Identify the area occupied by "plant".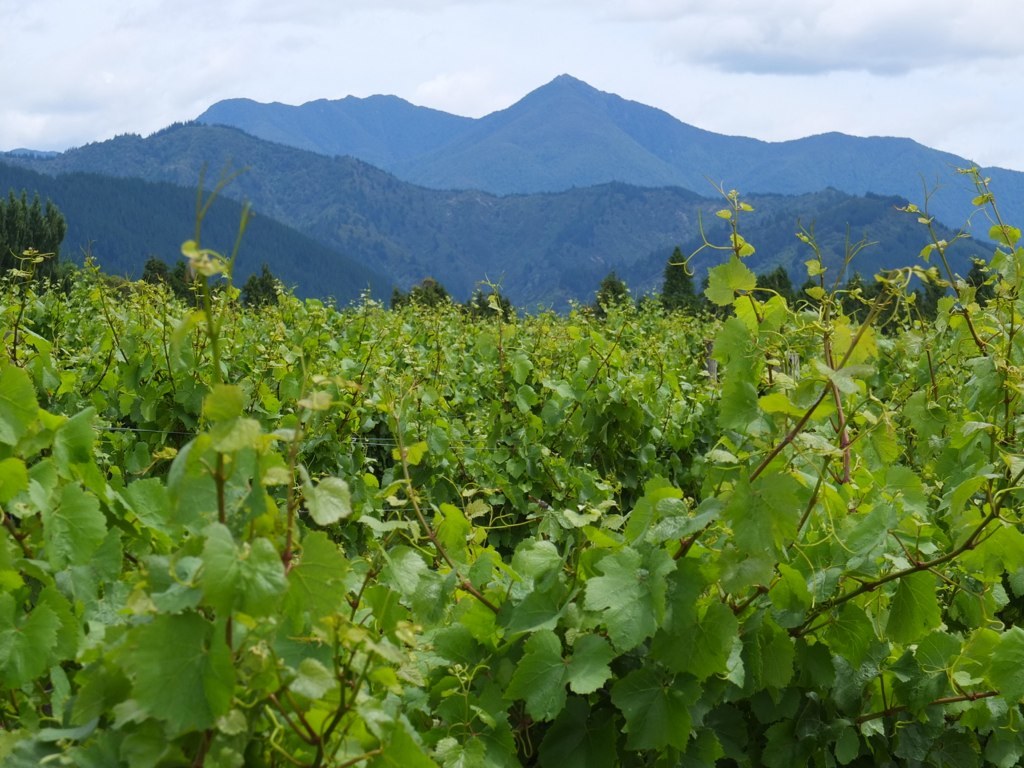
Area: 665 246 705 322.
